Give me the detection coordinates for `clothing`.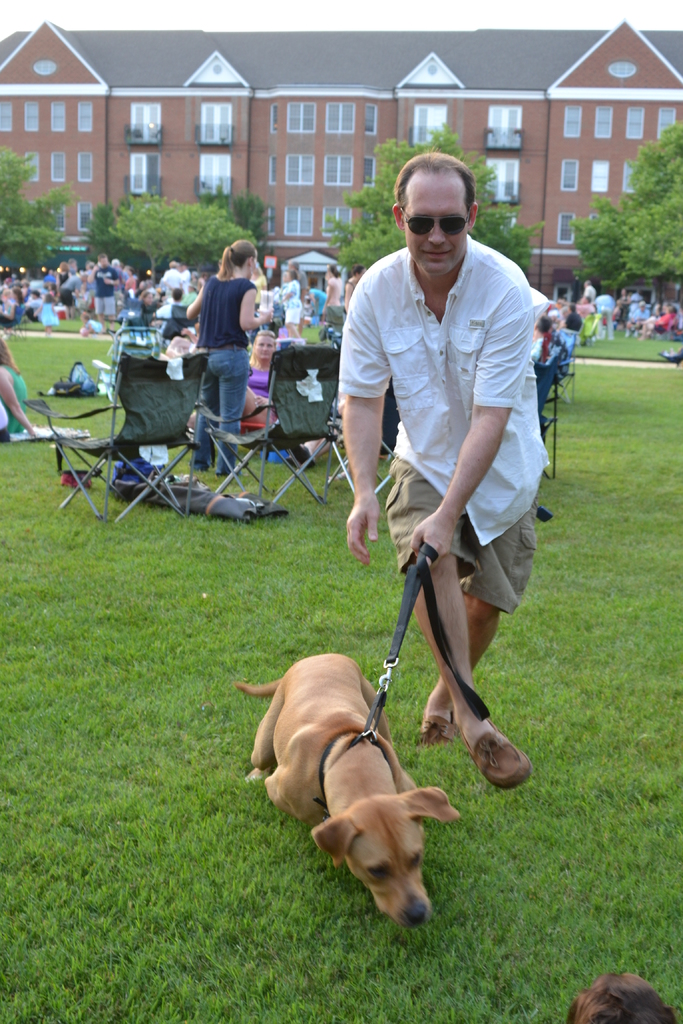
235,362,280,456.
